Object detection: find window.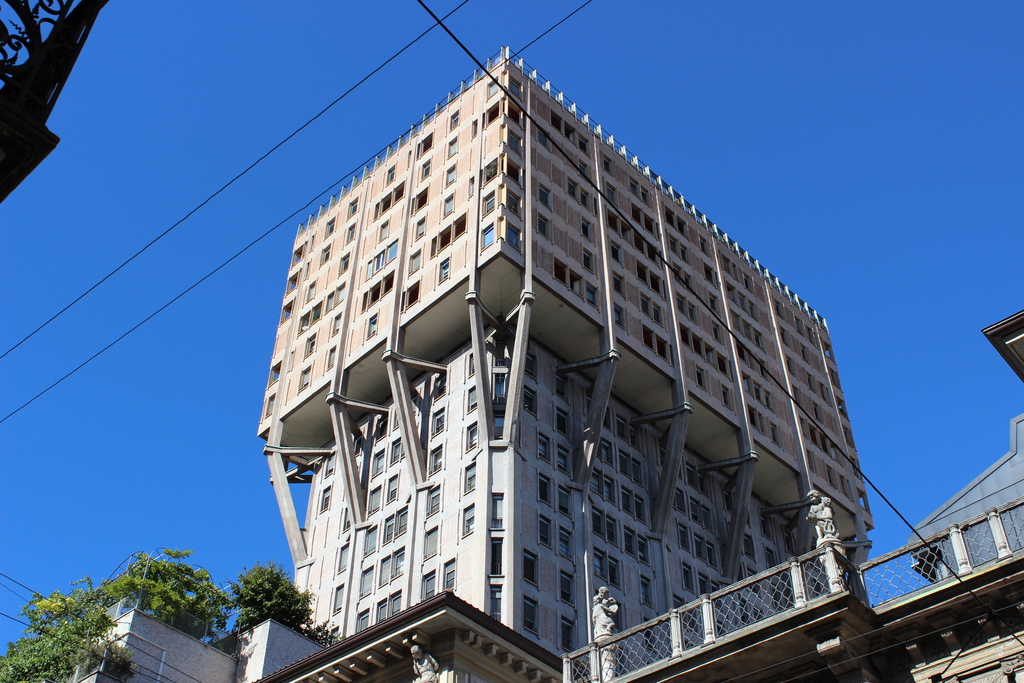
pyautogui.locateOnScreen(422, 520, 441, 563).
